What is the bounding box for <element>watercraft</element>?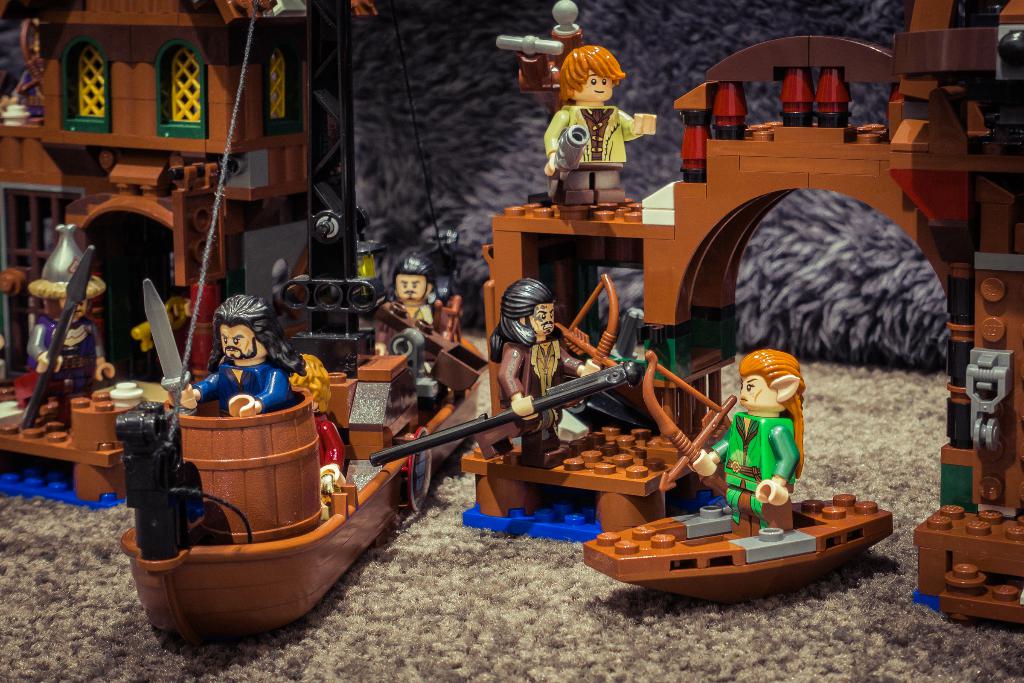
[x1=587, y1=490, x2=877, y2=598].
